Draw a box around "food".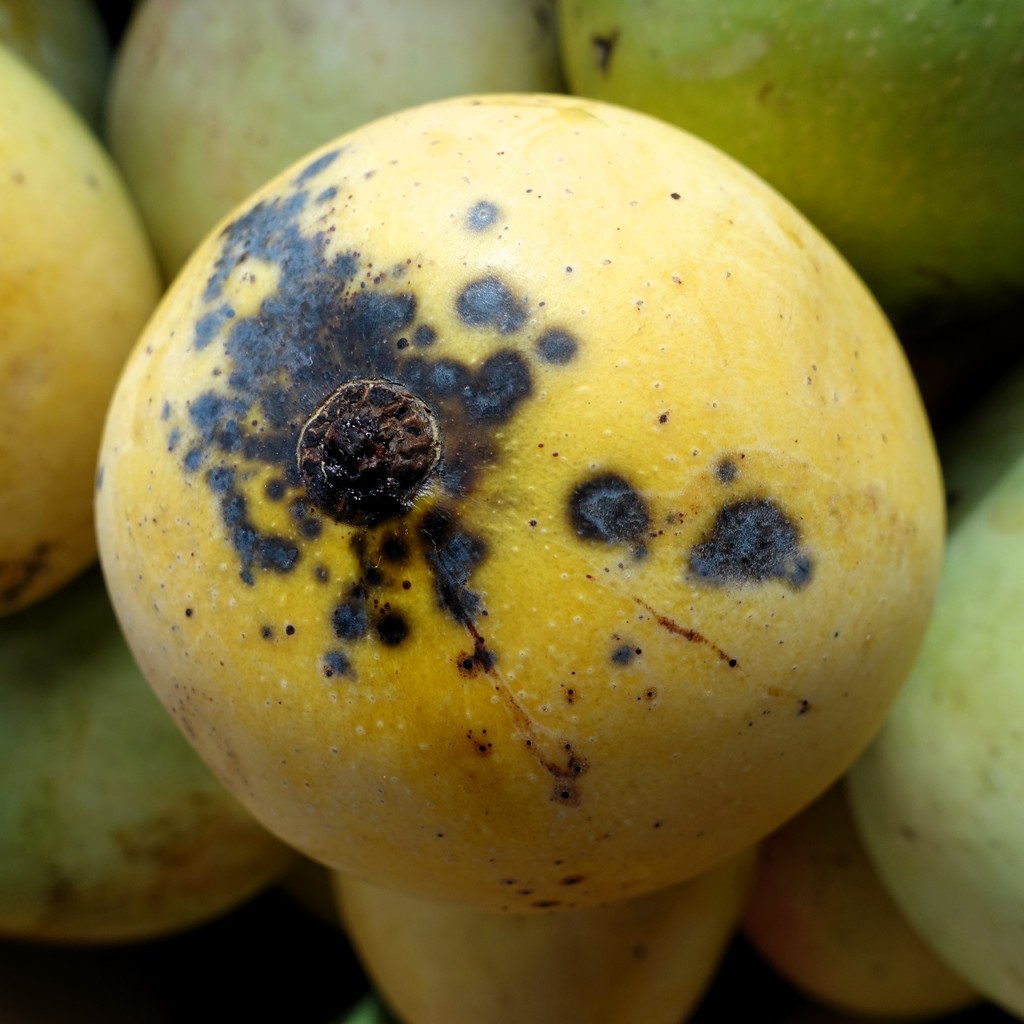
pyautogui.locateOnScreen(0, 560, 298, 941).
